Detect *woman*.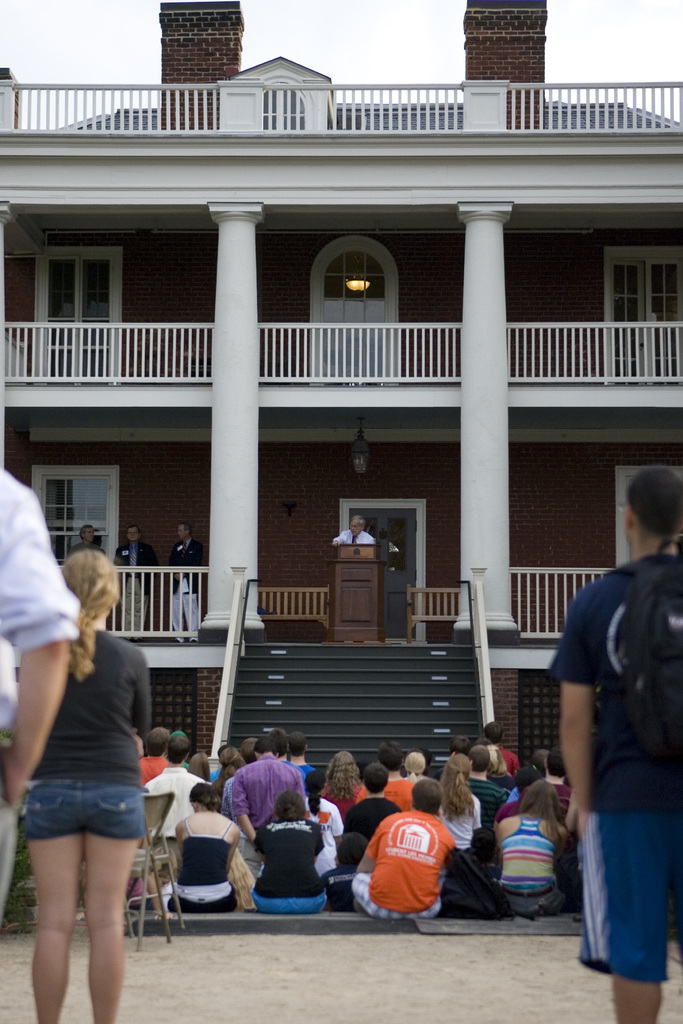
Detected at bbox(21, 553, 154, 1023).
